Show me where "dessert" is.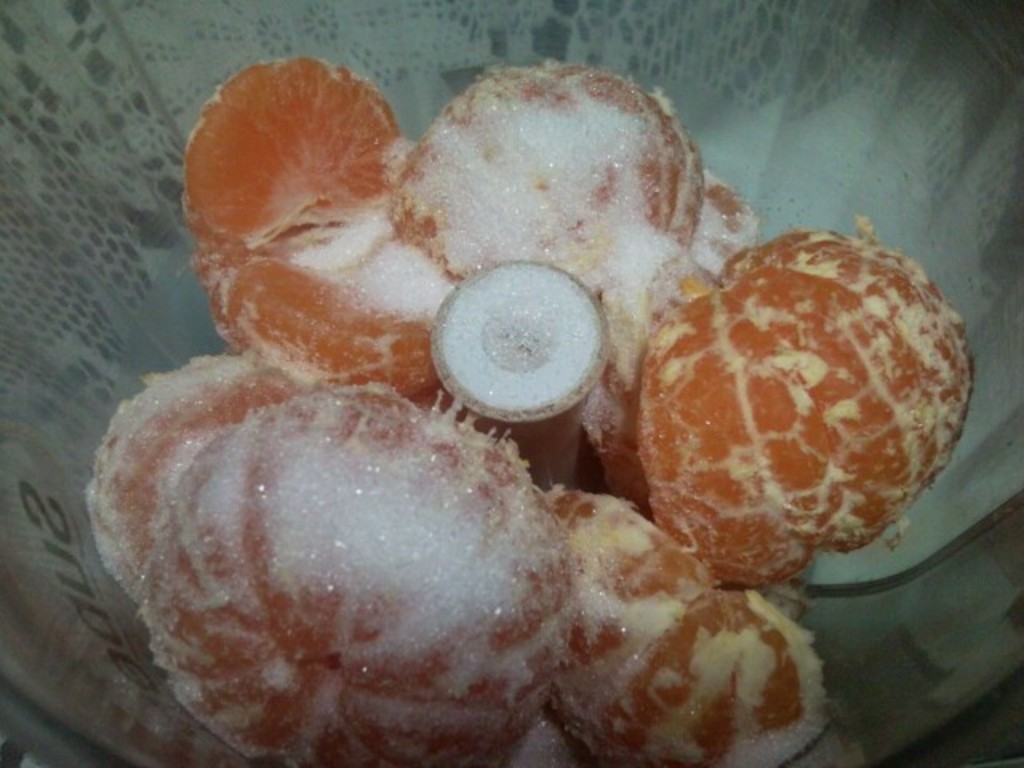
"dessert" is at pyautogui.locateOnScreen(163, 64, 480, 395).
